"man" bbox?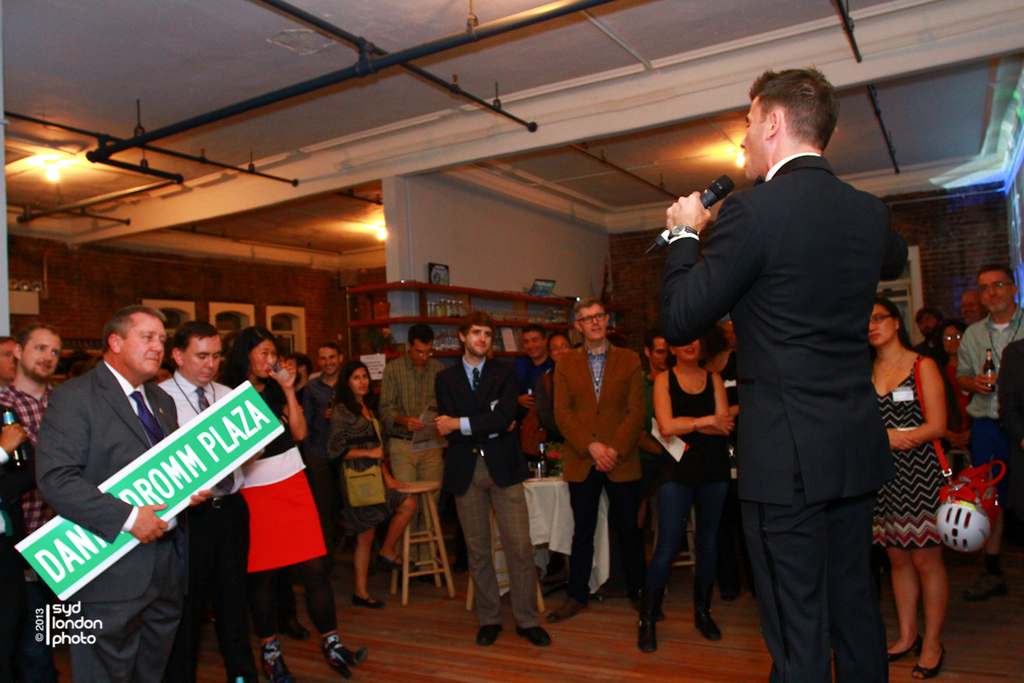
crop(0, 311, 67, 682)
